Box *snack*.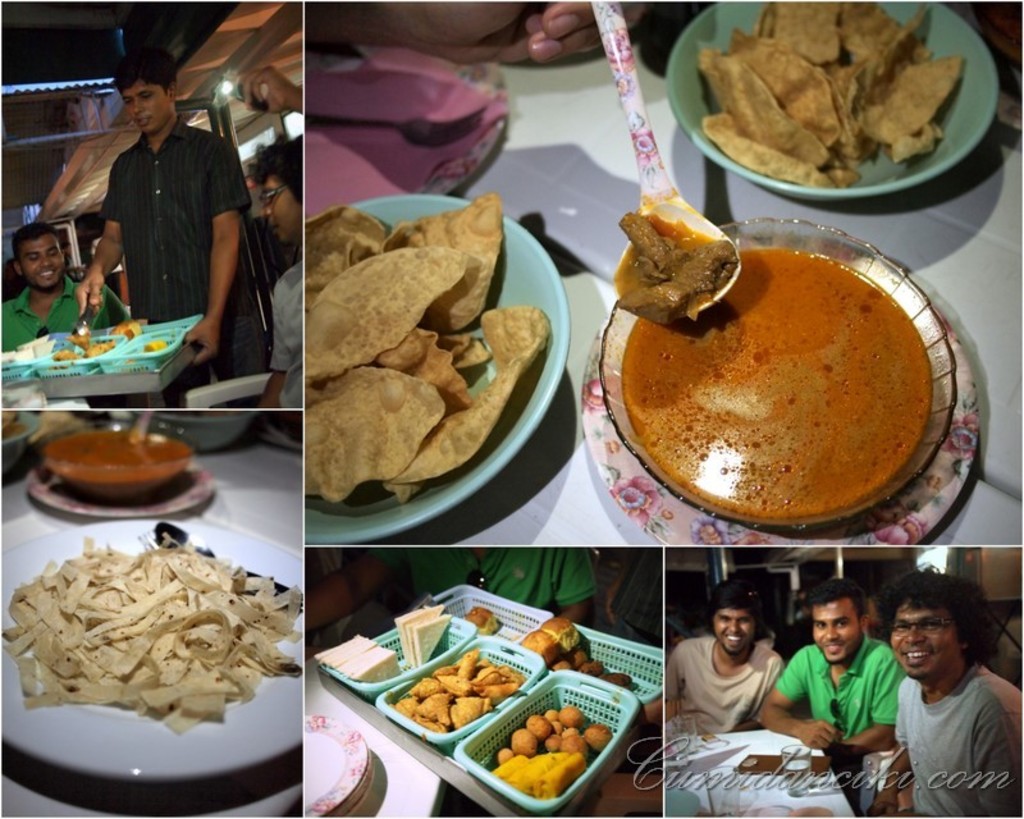
box=[470, 604, 504, 631].
